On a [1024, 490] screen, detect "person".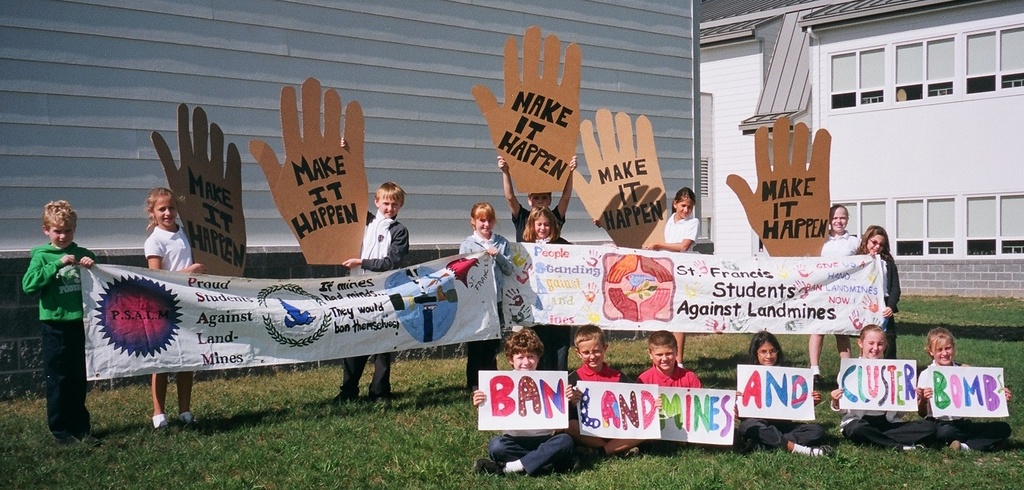
<box>734,329,823,455</box>.
